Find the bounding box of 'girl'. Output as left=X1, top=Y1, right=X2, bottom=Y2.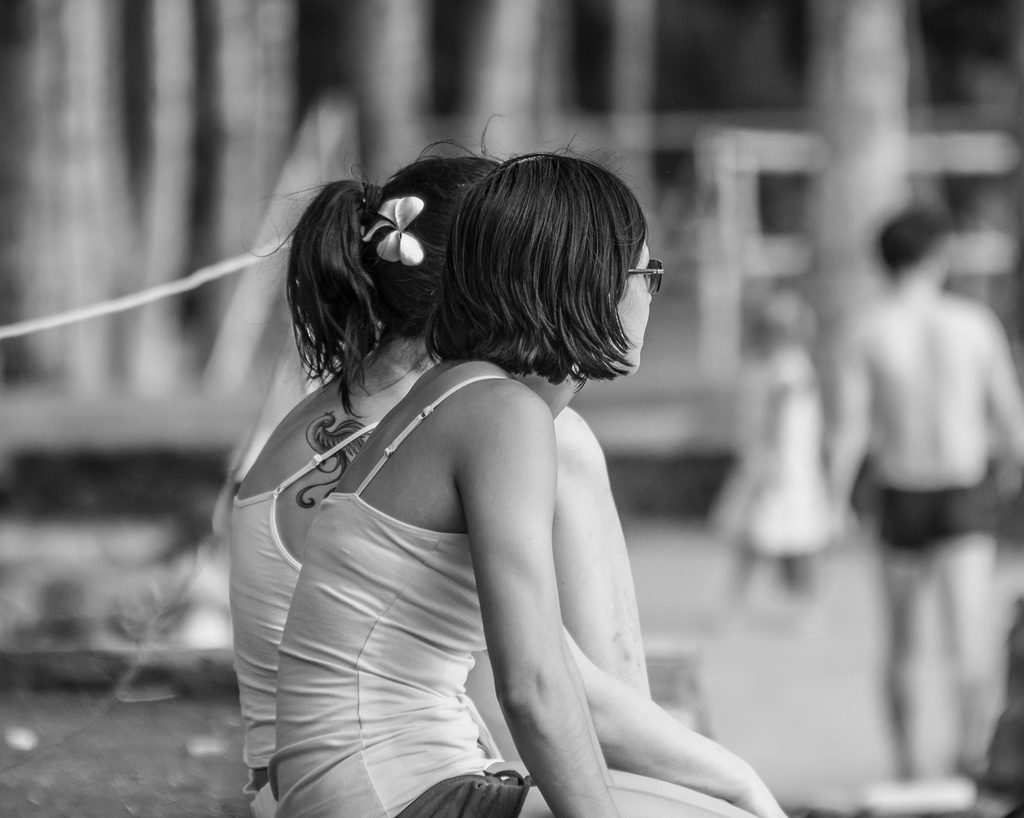
left=267, top=134, right=786, bottom=817.
